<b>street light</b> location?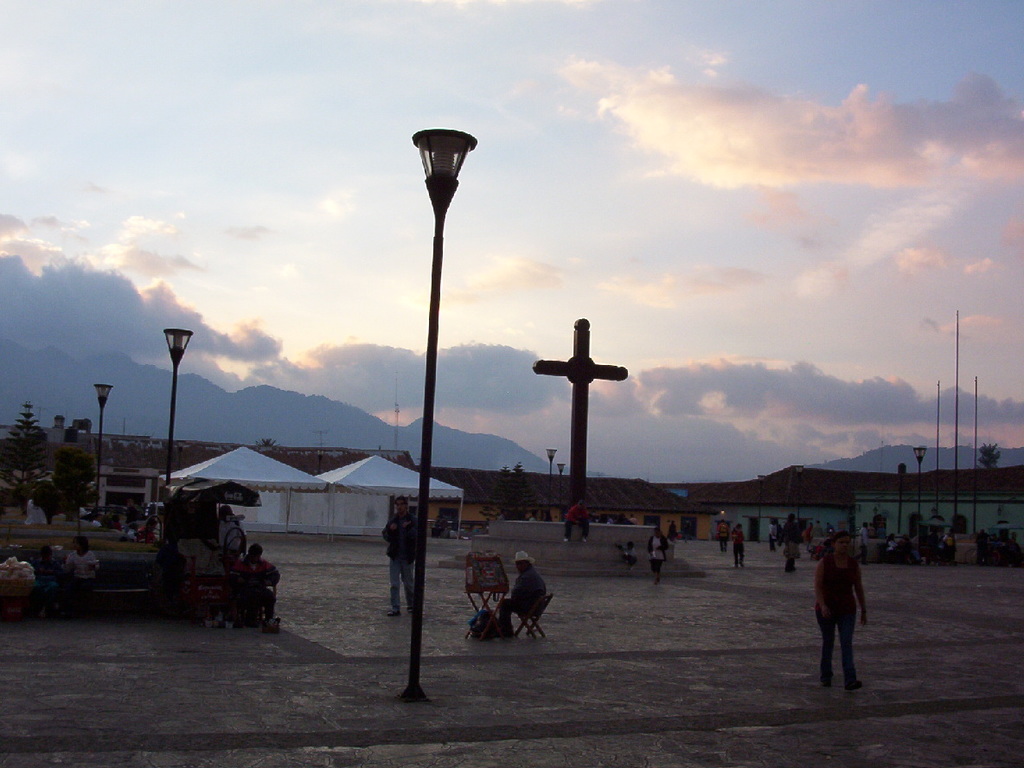
pyautogui.locateOnScreen(163, 323, 194, 497)
